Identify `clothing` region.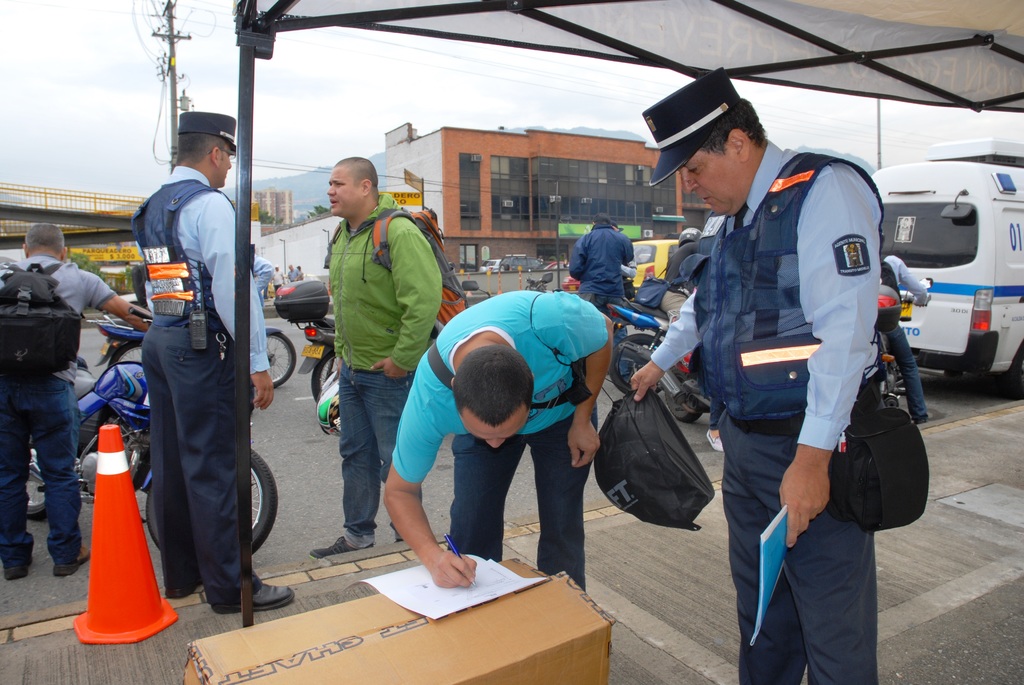
Region: pyautogui.locateOnScreen(141, 165, 268, 591).
